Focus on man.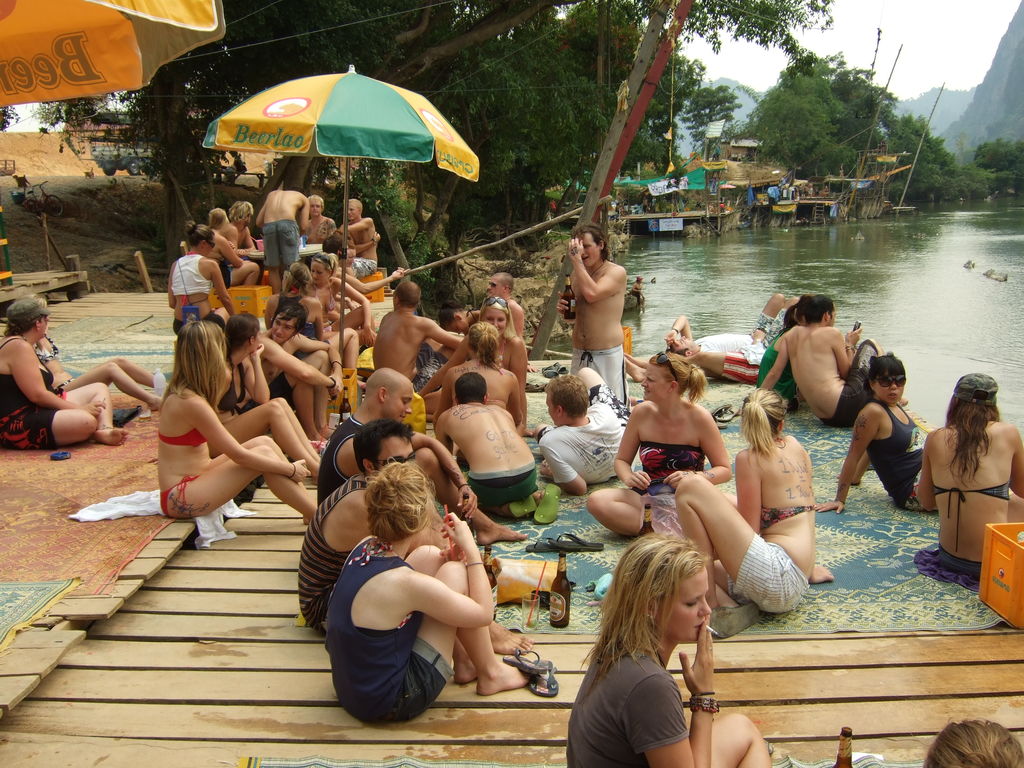
Focused at 549:221:628:414.
